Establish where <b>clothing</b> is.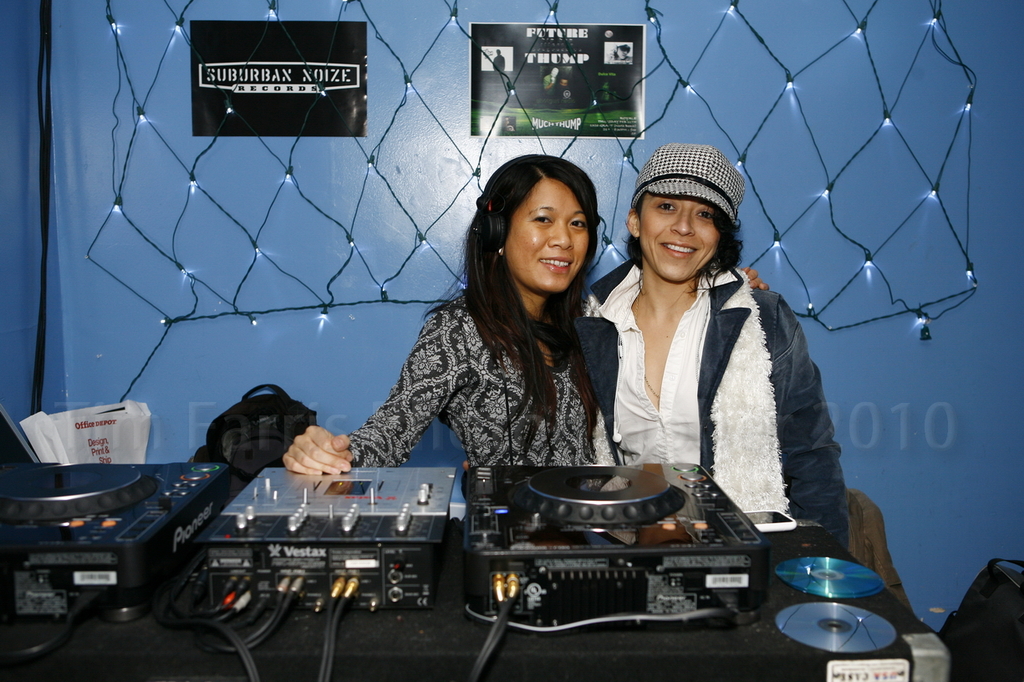
Established at {"left": 583, "top": 211, "right": 853, "bottom": 552}.
